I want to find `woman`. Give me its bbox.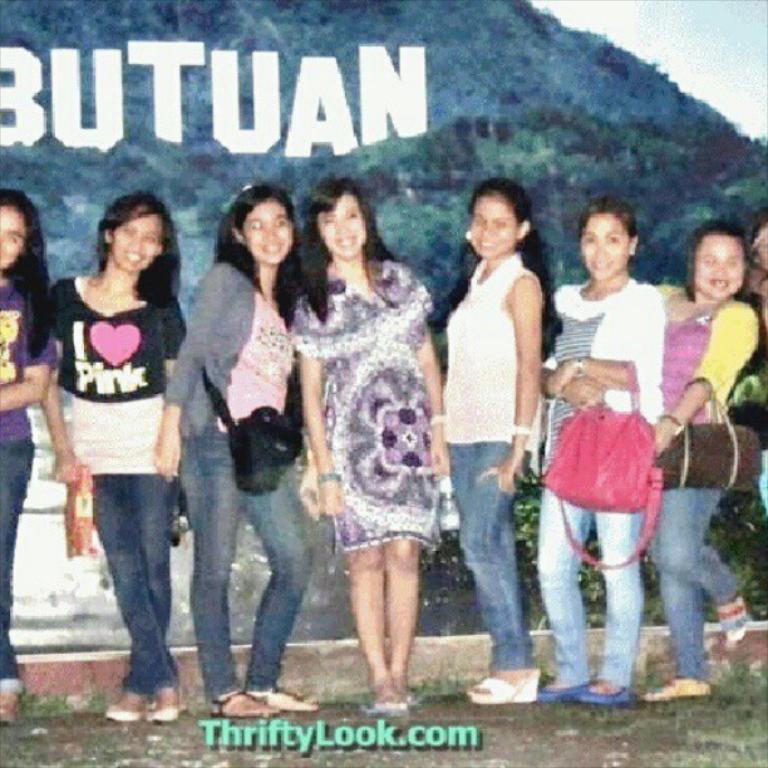
bbox=[438, 172, 551, 705].
